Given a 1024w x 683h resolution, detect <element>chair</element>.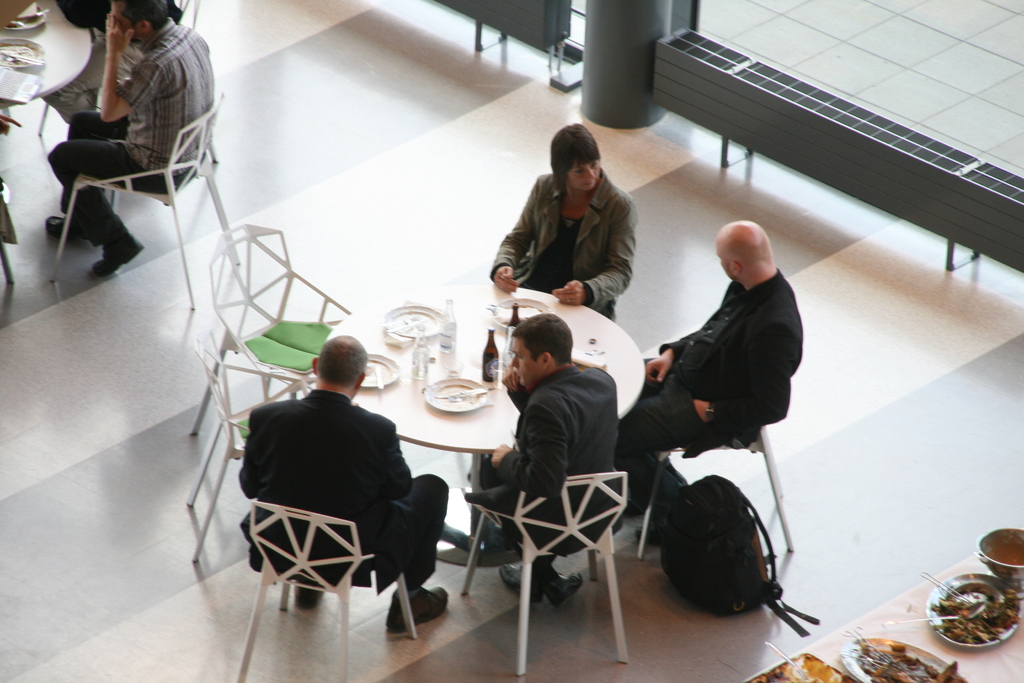
Rect(191, 224, 353, 437).
